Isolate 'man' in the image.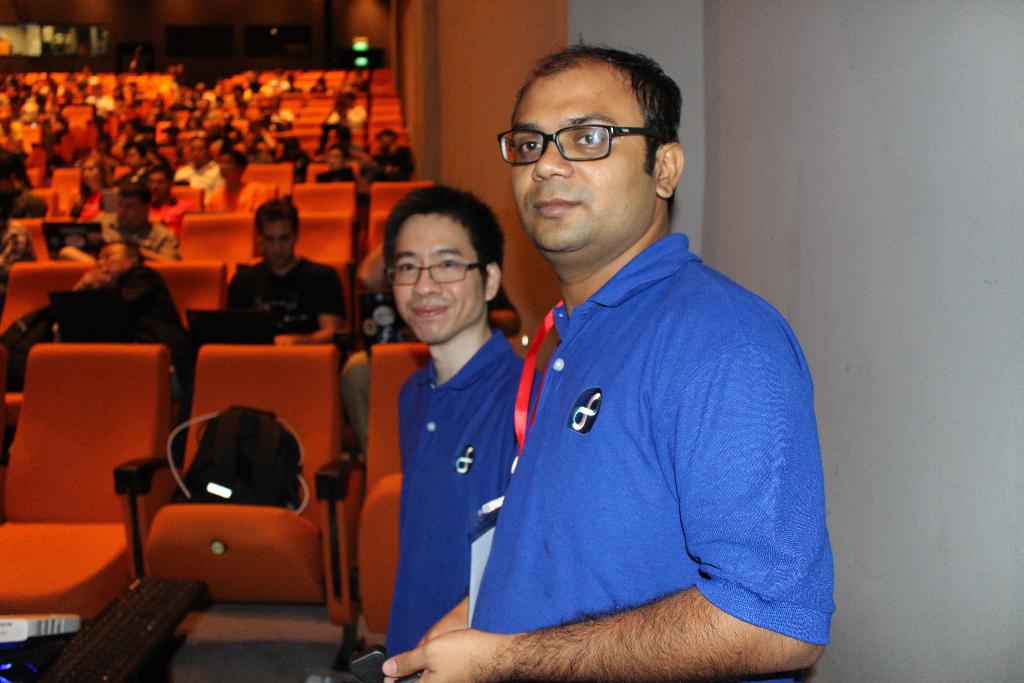
Isolated region: (x1=378, y1=179, x2=544, y2=682).
